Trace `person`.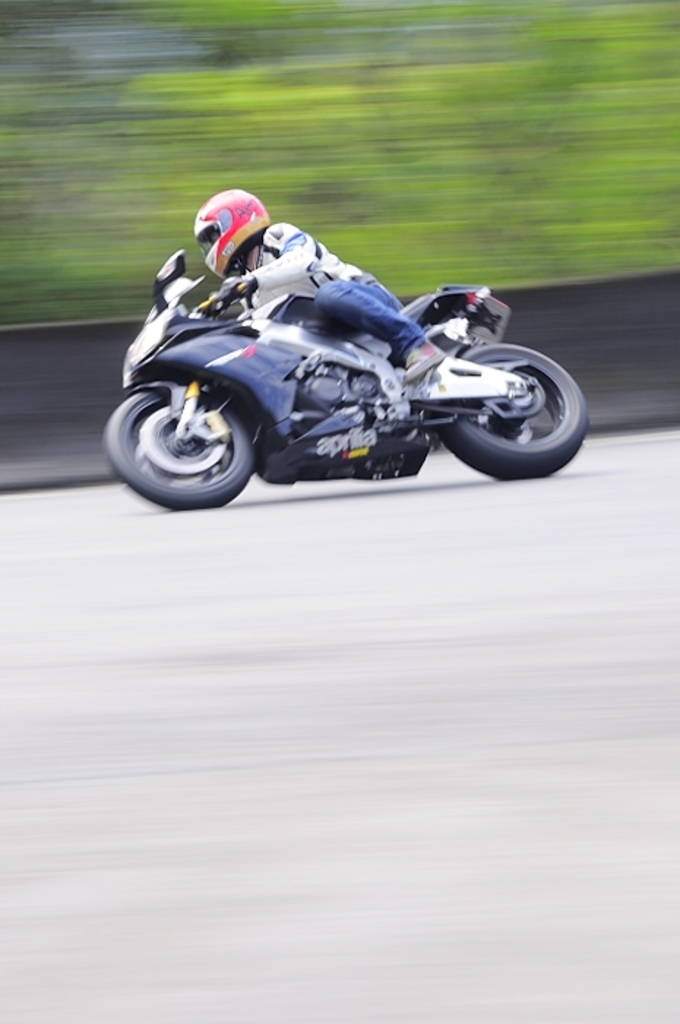
Traced to <region>202, 186, 445, 379</region>.
